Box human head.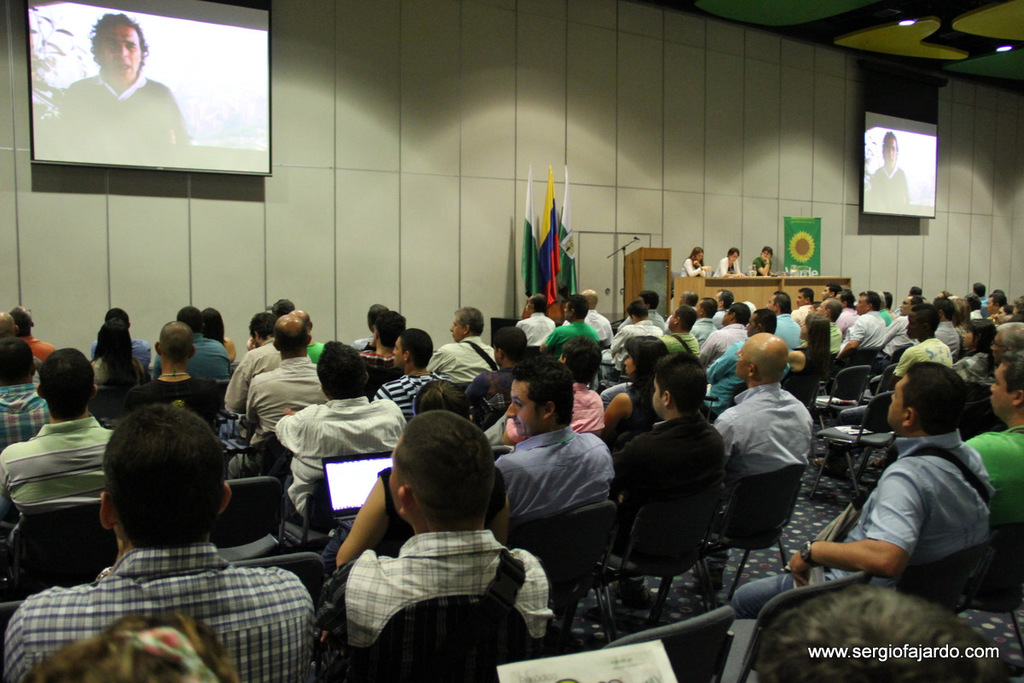
locate(201, 304, 224, 342).
